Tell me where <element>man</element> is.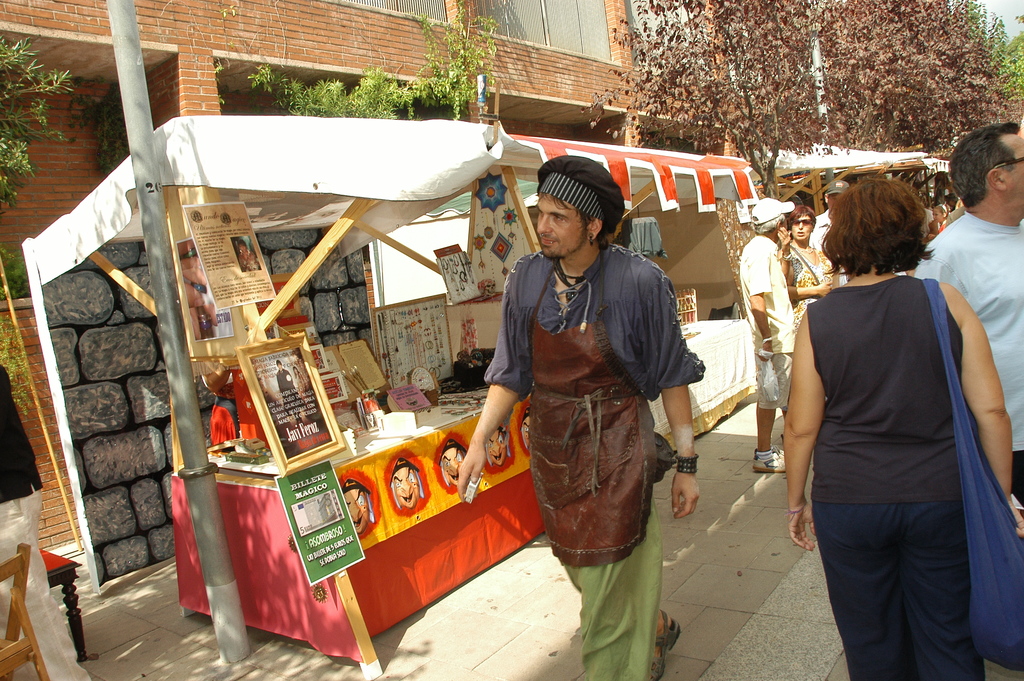
<element>man</element> is at rect(740, 199, 801, 477).
